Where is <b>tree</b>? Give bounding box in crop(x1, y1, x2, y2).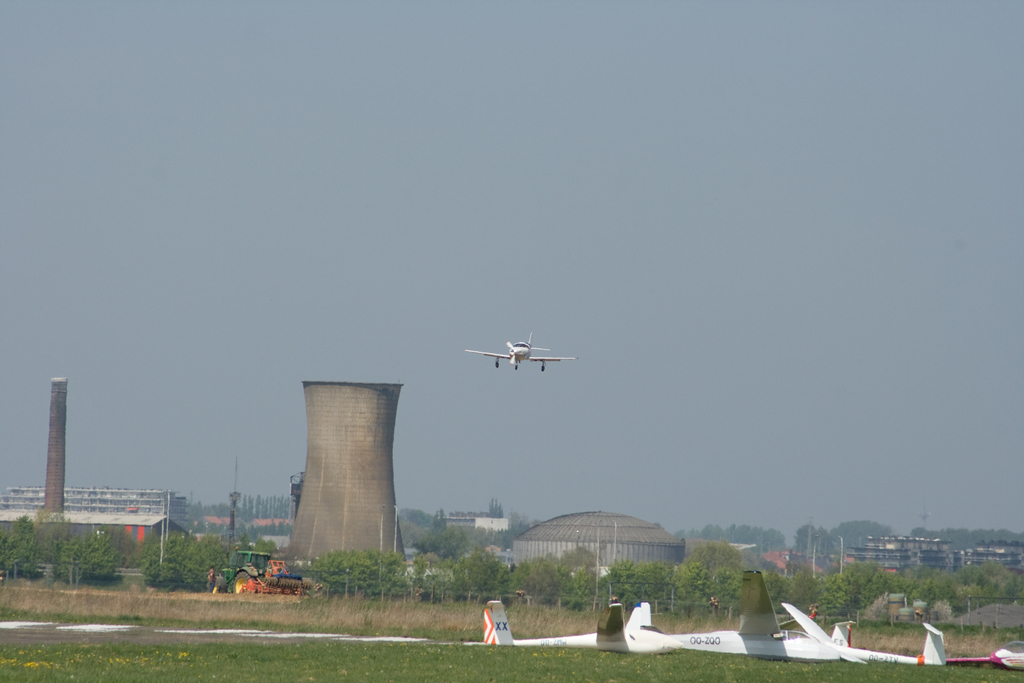
crop(595, 547, 665, 638).
